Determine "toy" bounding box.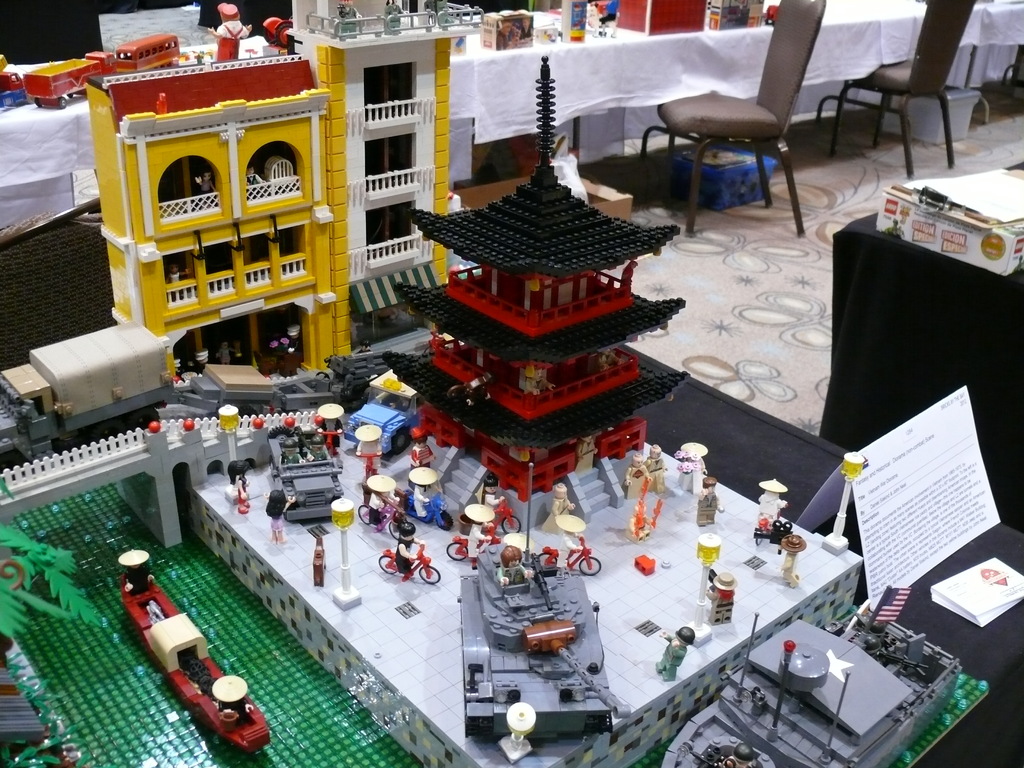
Determined: <bbox>115, 33, 181, 74</bbox>.
